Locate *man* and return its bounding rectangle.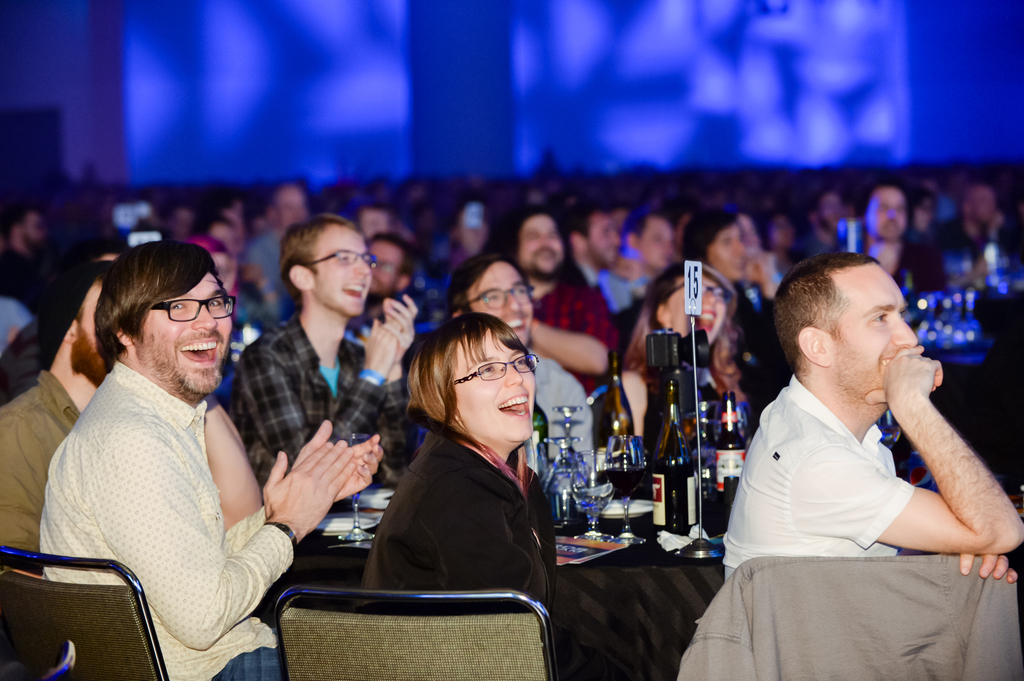
rect(853, 183, 932, 300).
